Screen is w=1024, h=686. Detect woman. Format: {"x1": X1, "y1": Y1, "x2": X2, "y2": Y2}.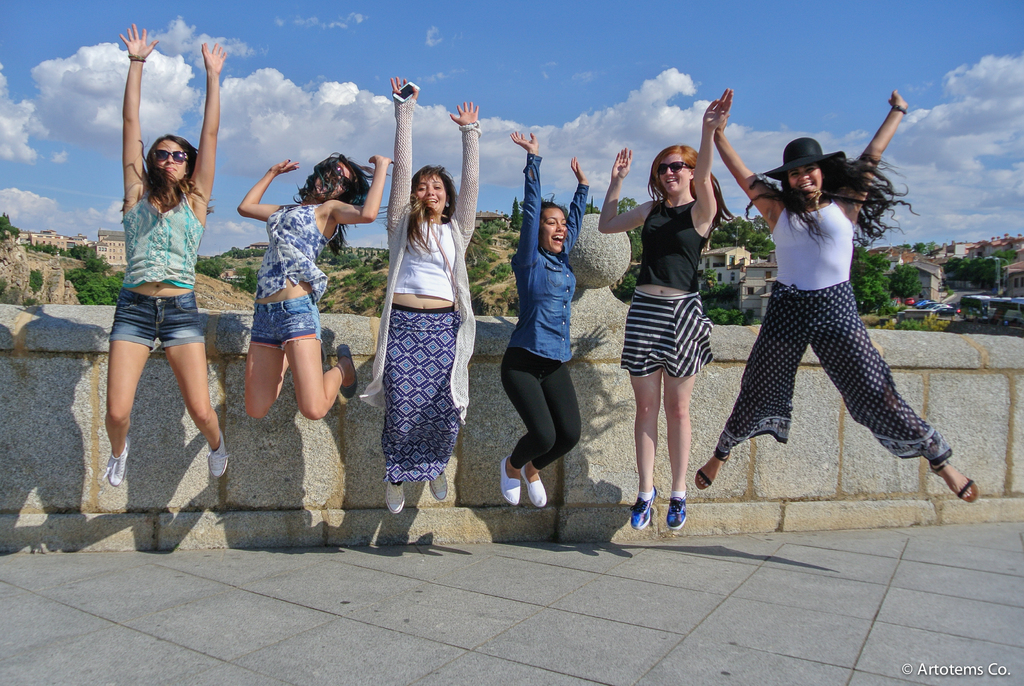
{"x1": 593, "y1": 98, "x2": 732, "y2": 527}.
